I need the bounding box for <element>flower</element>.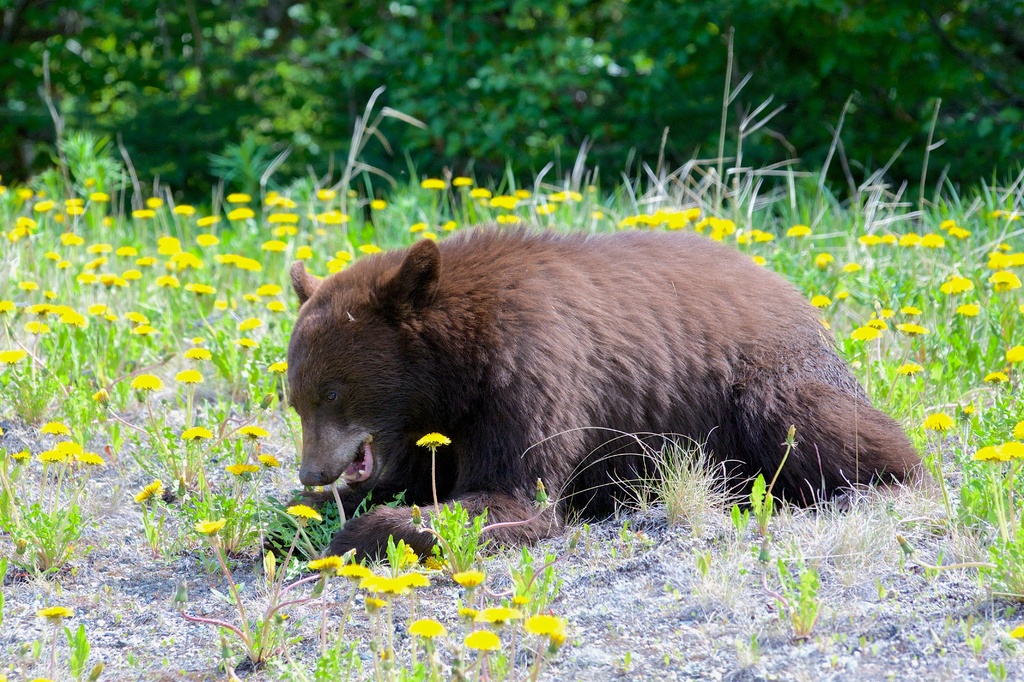
Here it is: 842,261,862,273.
